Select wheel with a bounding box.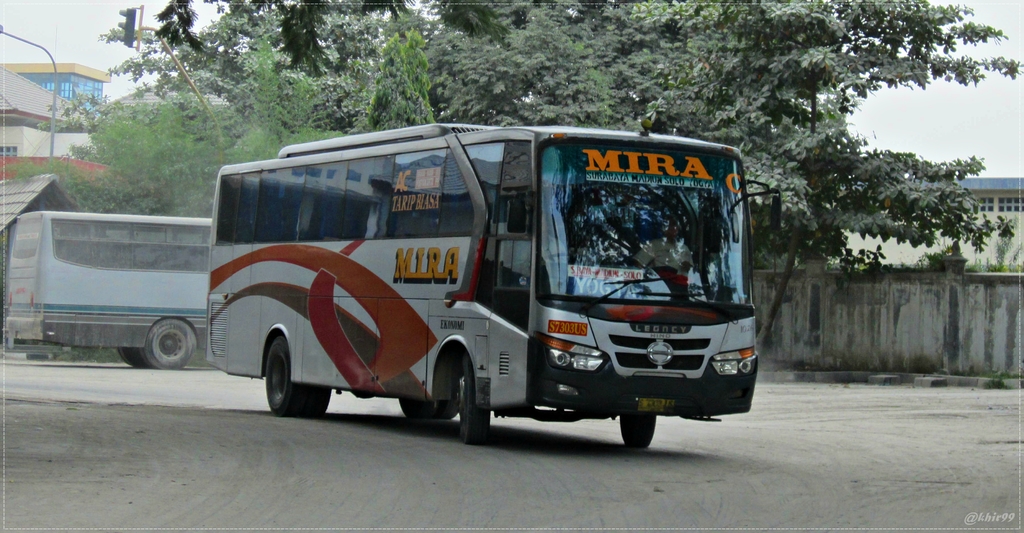
[148,319,195,365].
